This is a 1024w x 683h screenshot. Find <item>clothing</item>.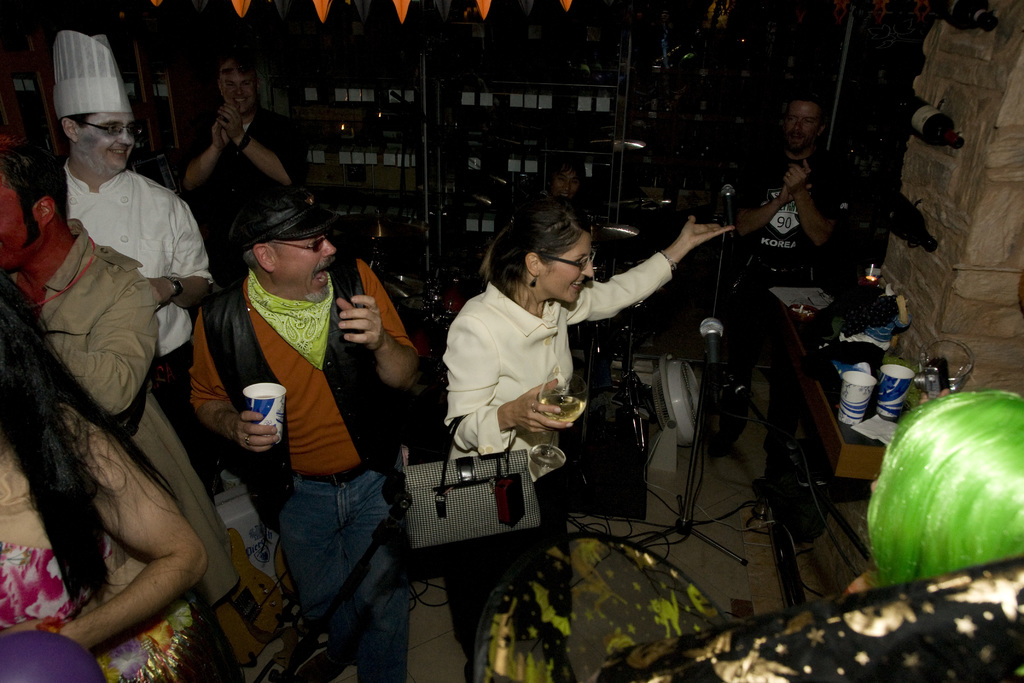
Bounding box: [x1=445, y1=246, x2=675, y2=671].
